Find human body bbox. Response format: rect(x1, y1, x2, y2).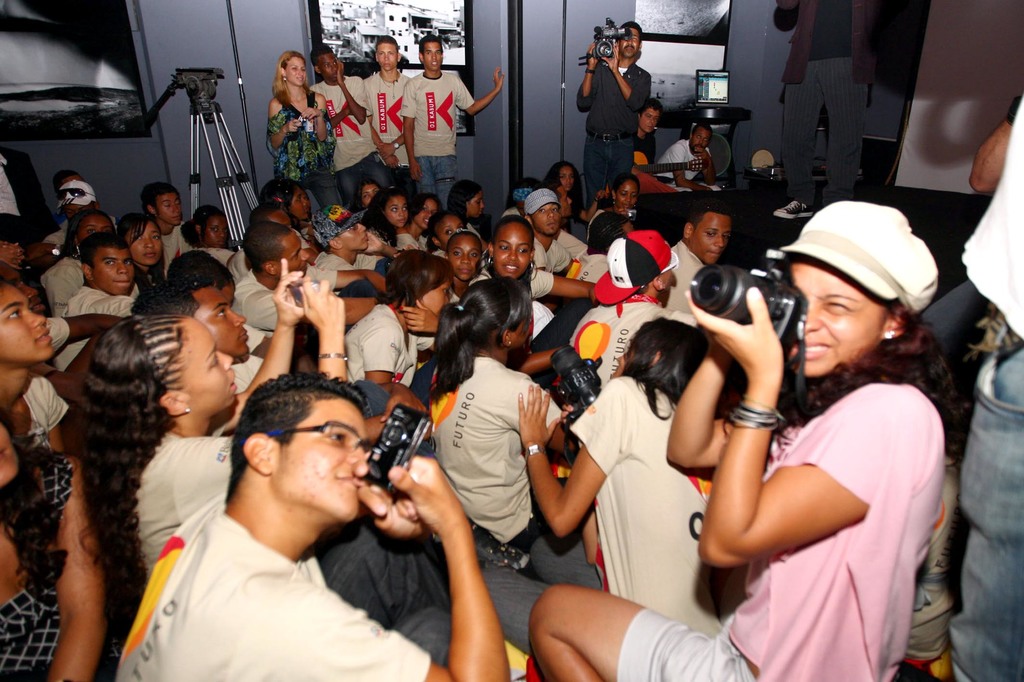
rect(47, 210, 119, 319).
